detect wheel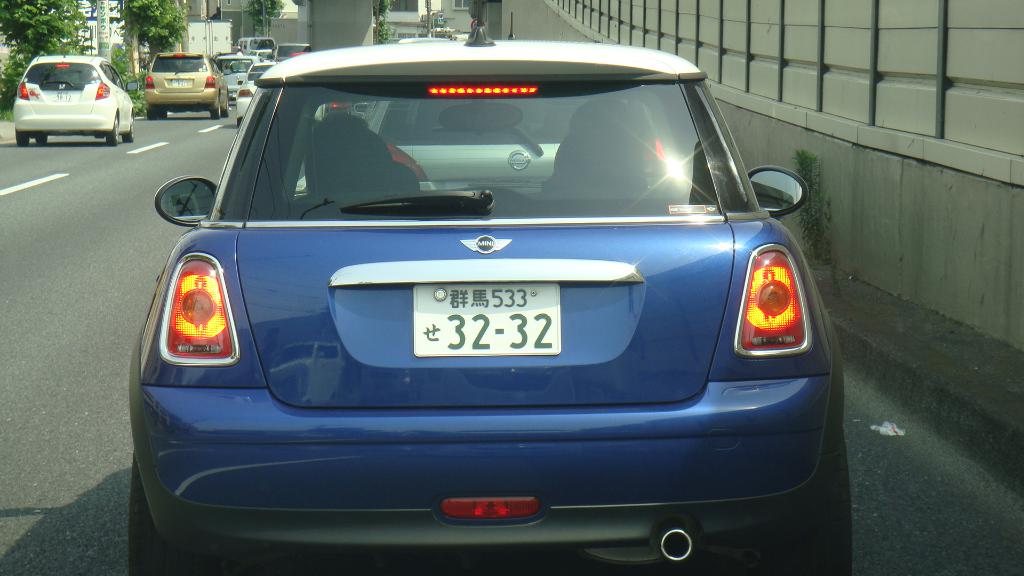
{"left": 226, "top": 104, "right": 230, "bottom": 117}
